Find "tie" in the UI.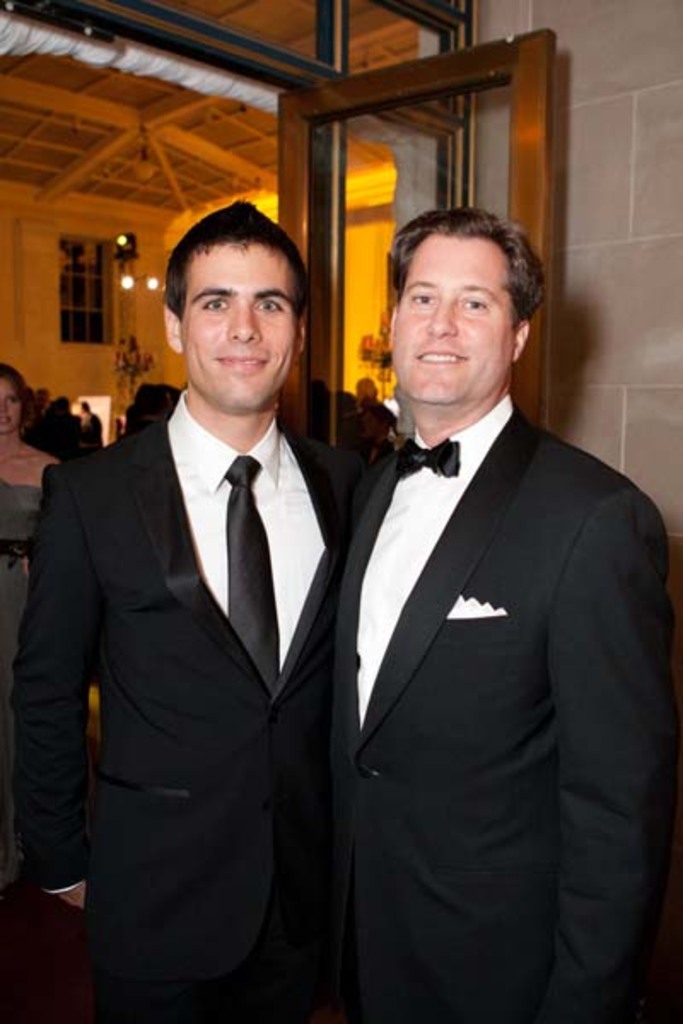
UI element at bbox=[215, 452, 280, 691].
